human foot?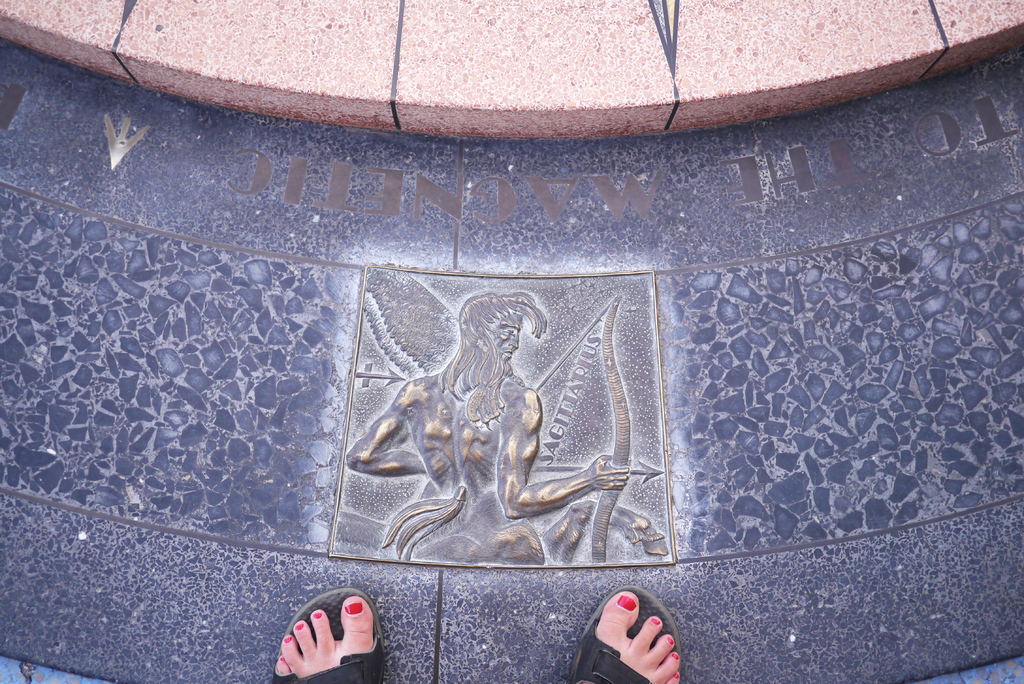
(x1=586, y1=608, x2=687, y2=683)
